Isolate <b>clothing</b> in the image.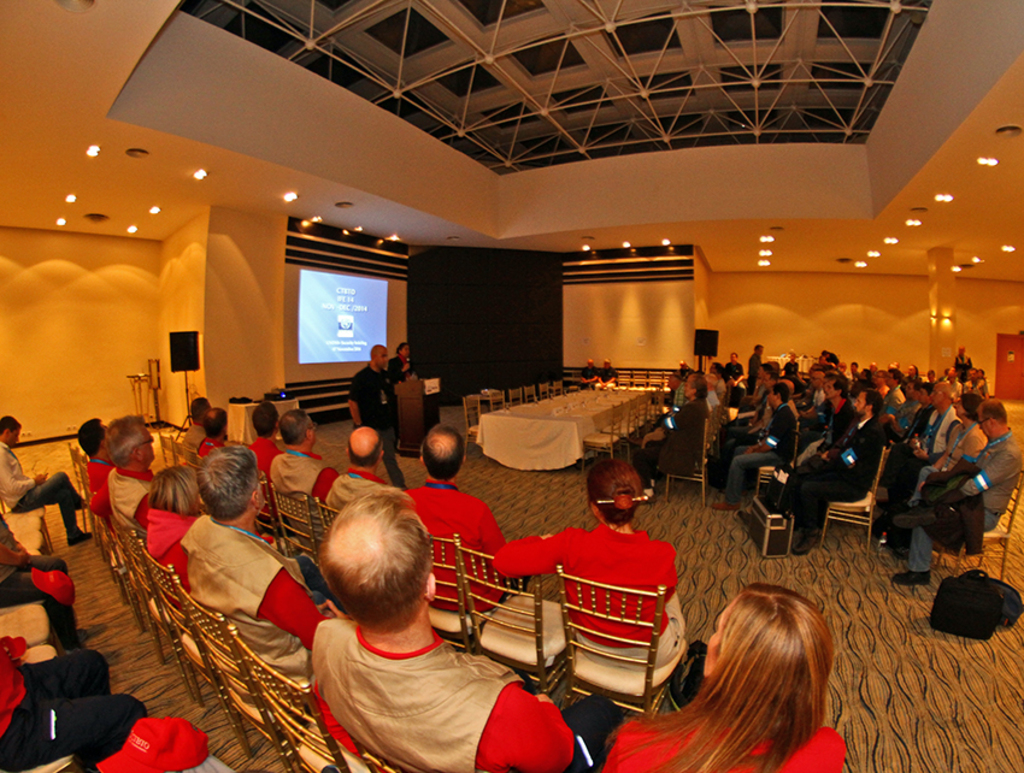
Isolated region: {"x1": 611, "y1": 719, "x2": 852, "y2": 768}.
